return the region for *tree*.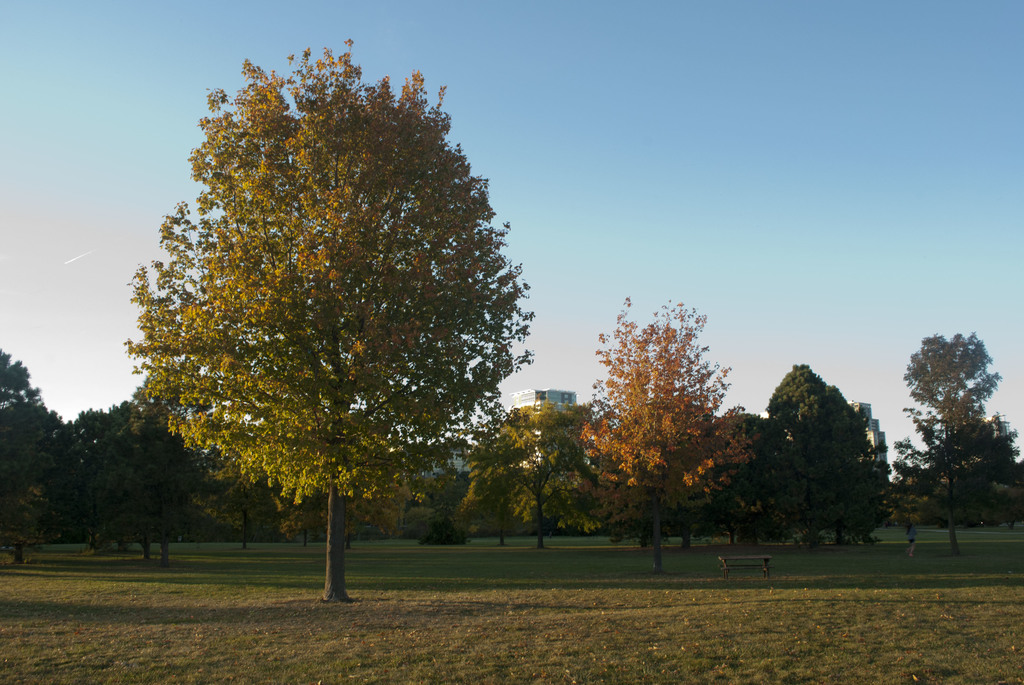
BBox(0, 399, 72, 565).
